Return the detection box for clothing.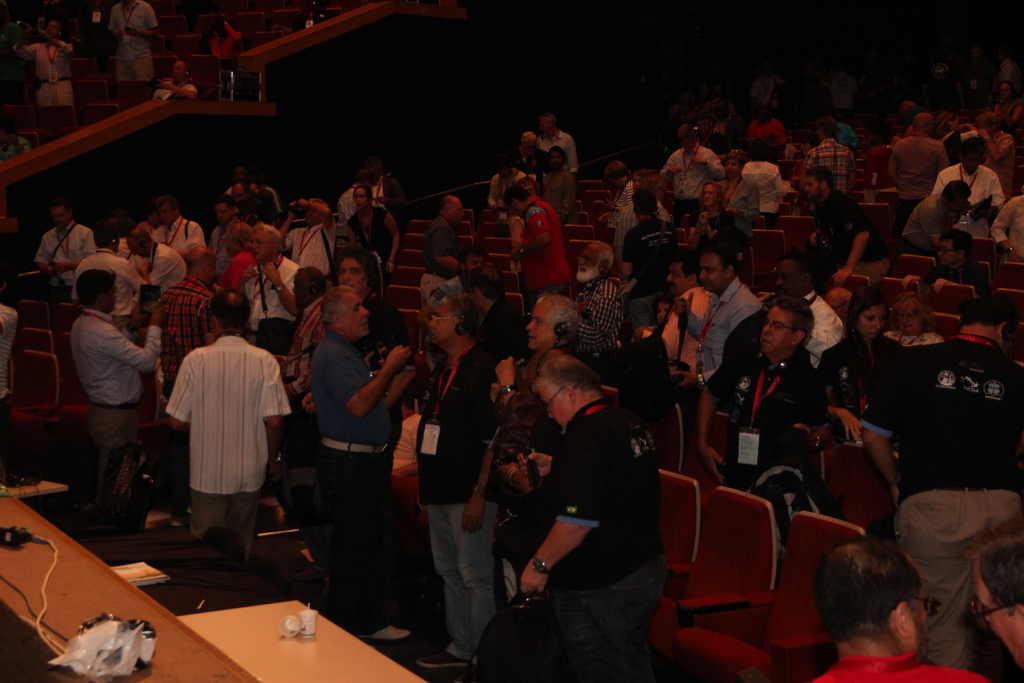
select_region(152, 81, 197, 104).
